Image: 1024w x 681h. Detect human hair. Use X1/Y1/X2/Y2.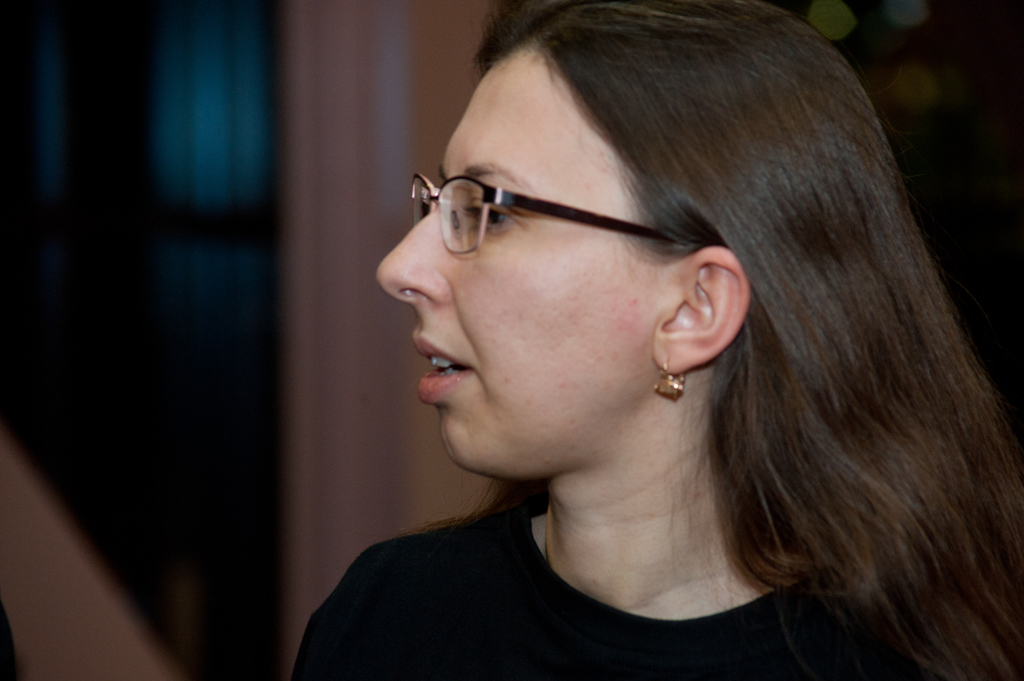
392/0/1023/680.
